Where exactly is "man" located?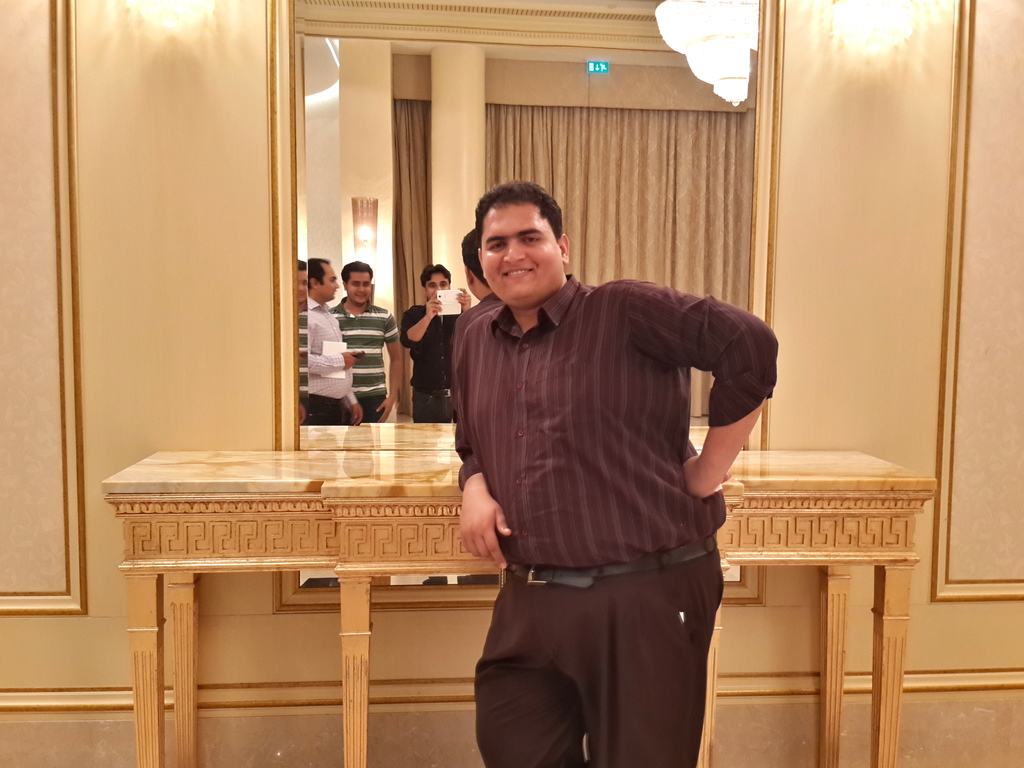
Its bounding box is [left=413, top=172, right=762, bottom=728].
